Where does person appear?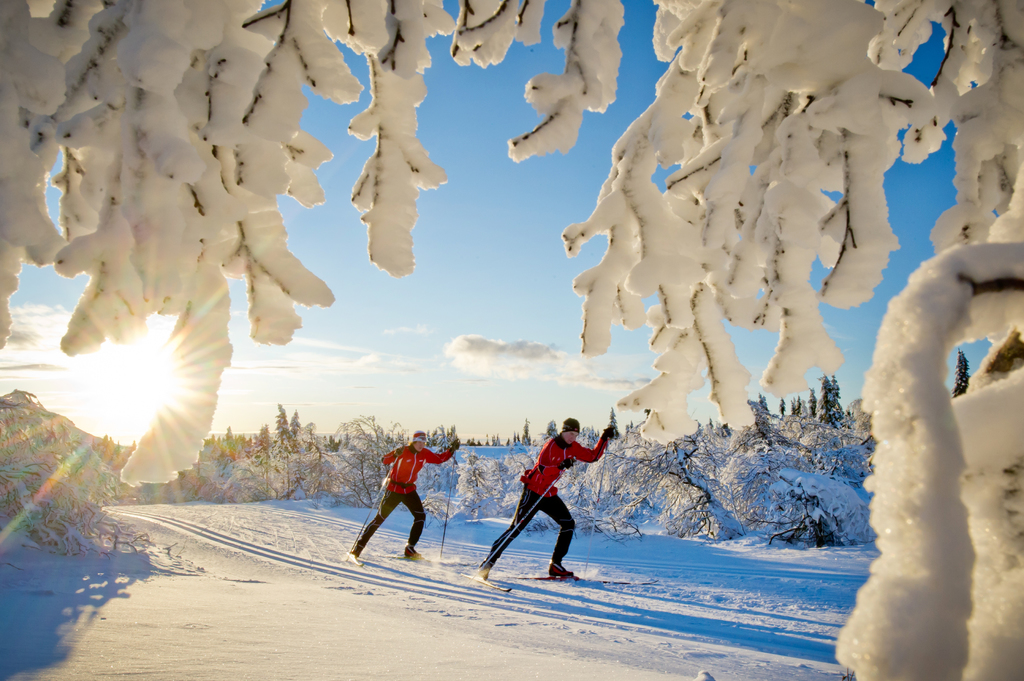
Appears at <box>345,429,464,569</box>.
